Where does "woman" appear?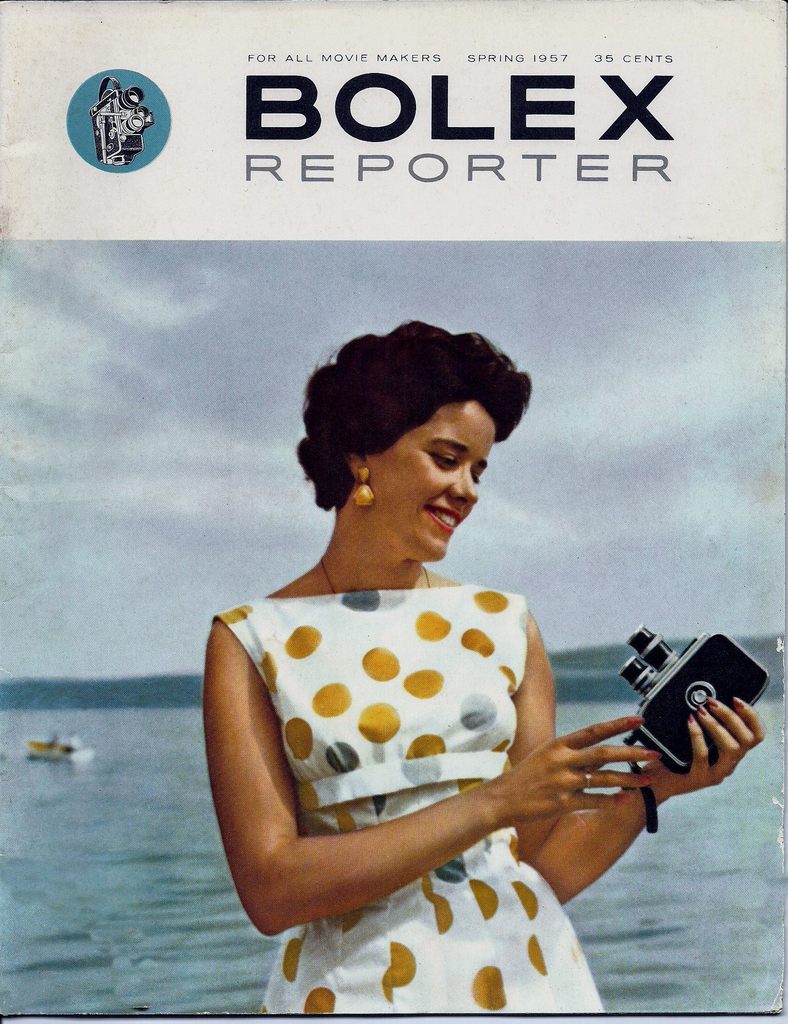
Appears at 202 340 678 996.
